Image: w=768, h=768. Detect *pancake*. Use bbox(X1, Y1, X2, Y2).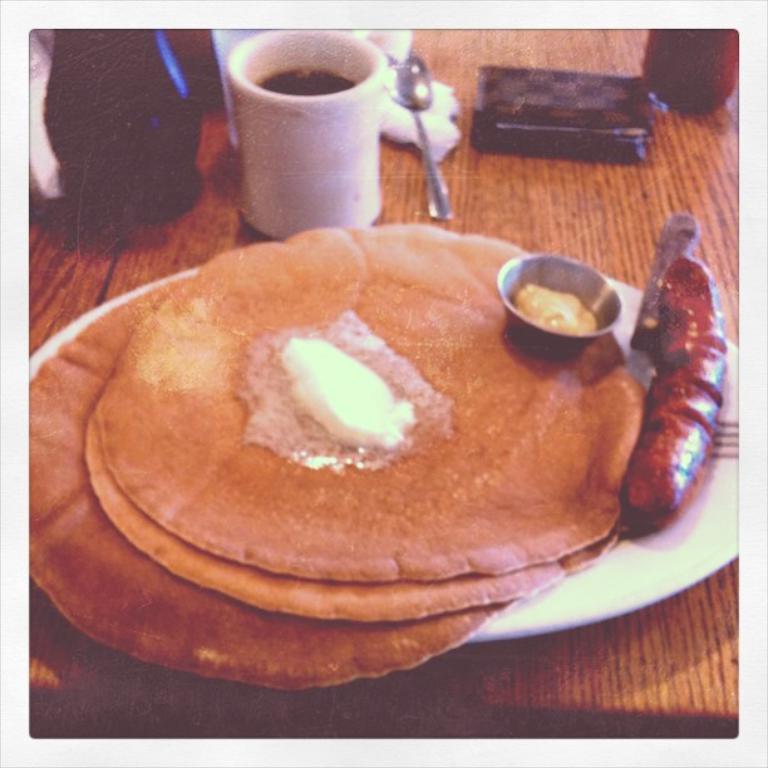
bbox(29, 275, 508, 694).
